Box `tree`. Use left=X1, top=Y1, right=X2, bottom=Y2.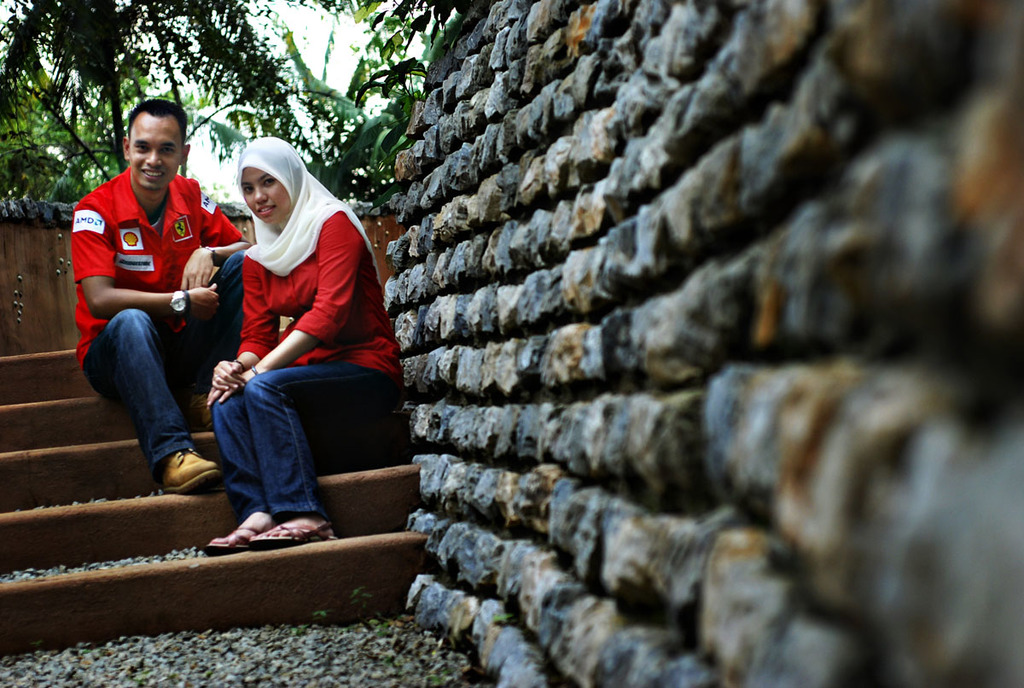
left=285, top=0, right=444, bottom=191.
